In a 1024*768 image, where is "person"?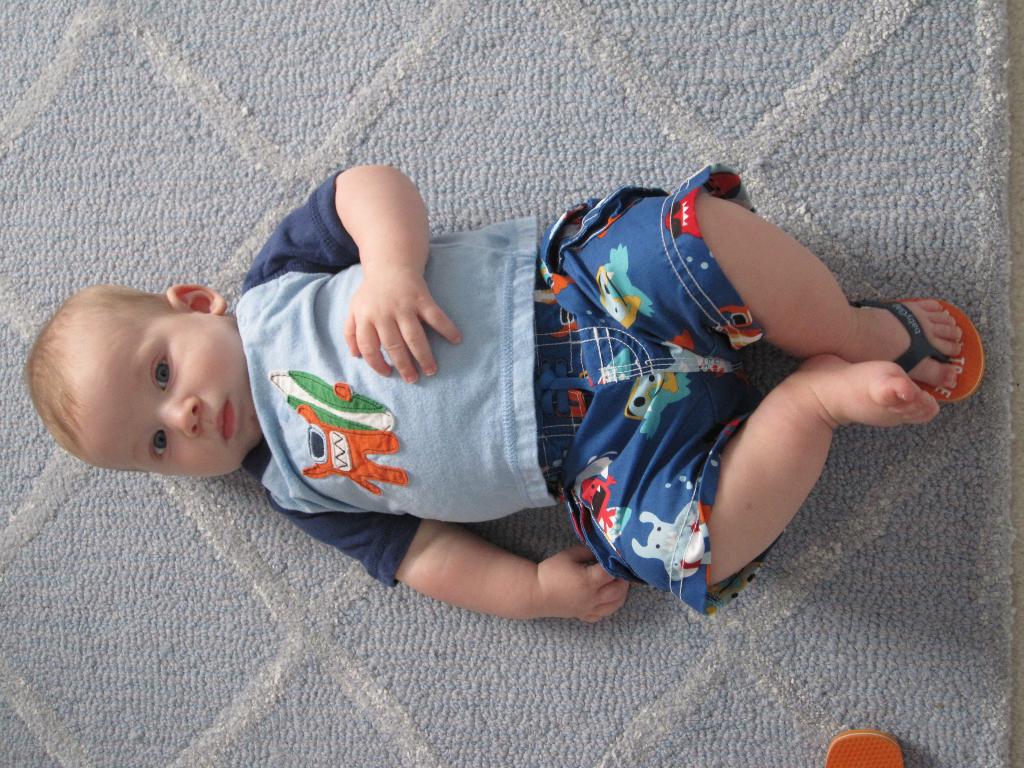
bbox=(24, 163, 988, 628).
